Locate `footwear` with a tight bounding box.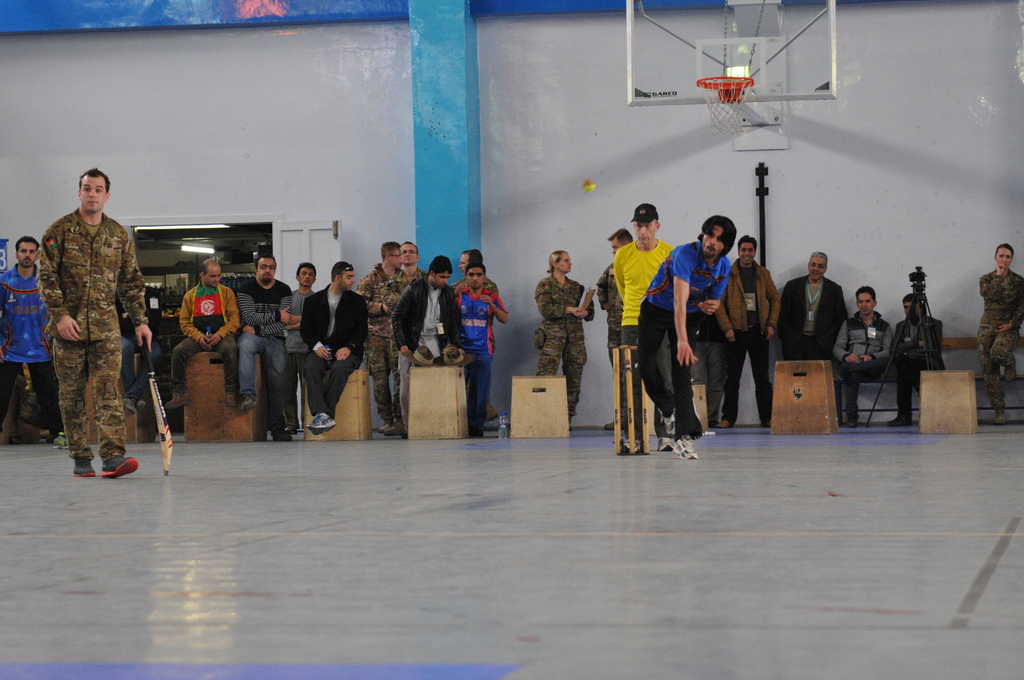
detection(847, 417, 861, 429).
